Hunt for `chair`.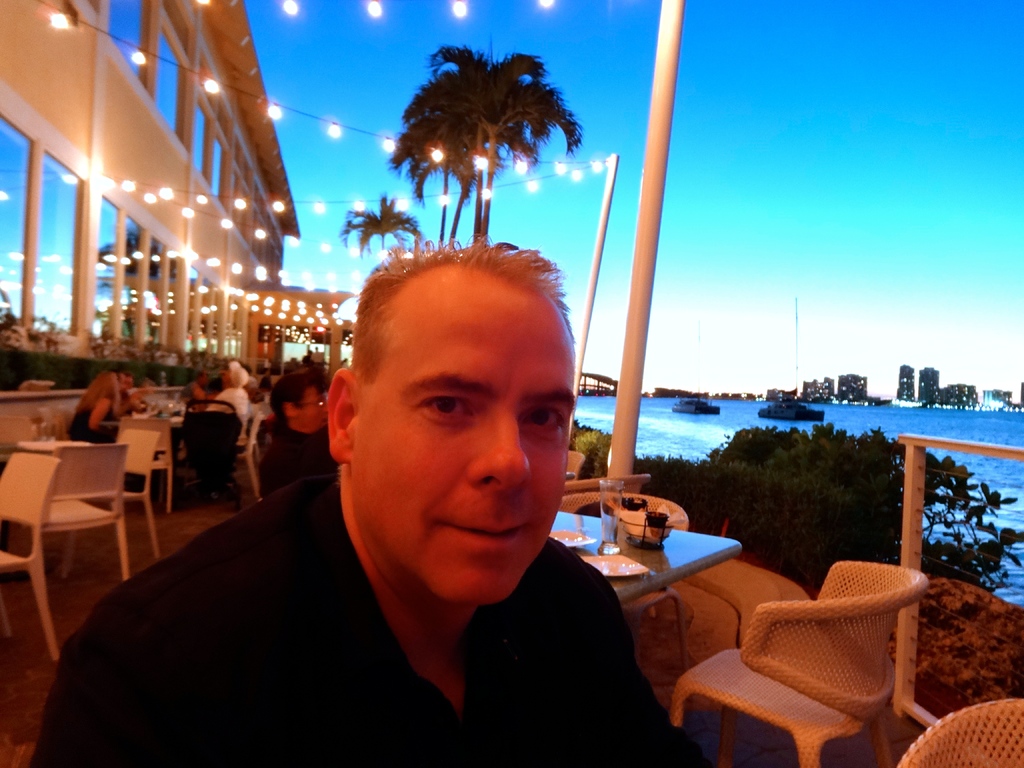
Hunted down at region(124, 416, 169, 522).
